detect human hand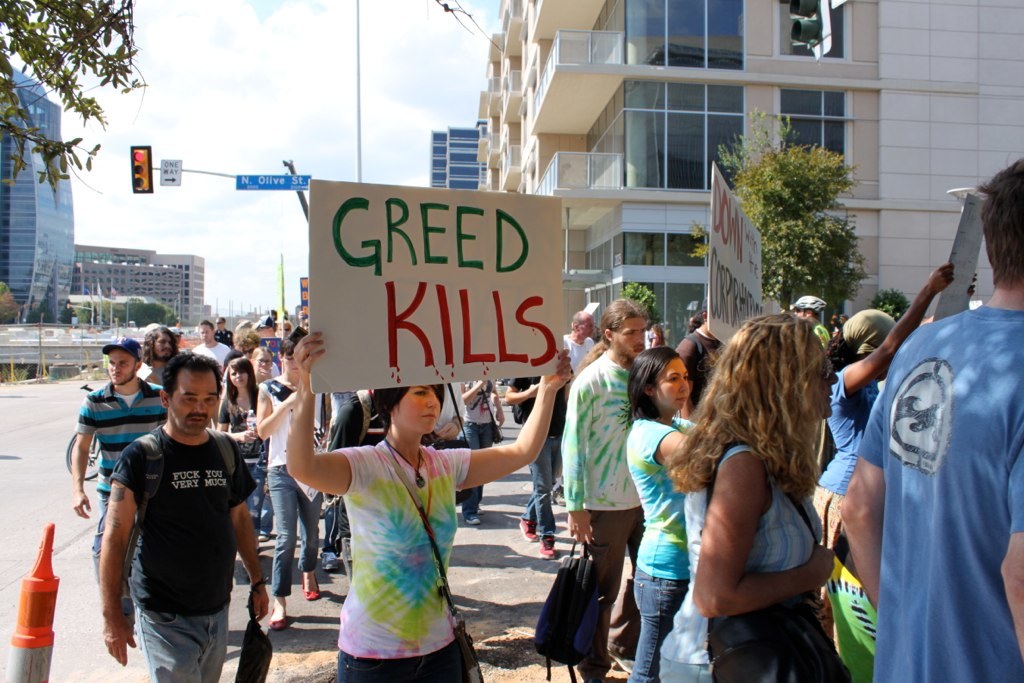
x1=569 y1=510 x2=593 y2=544
